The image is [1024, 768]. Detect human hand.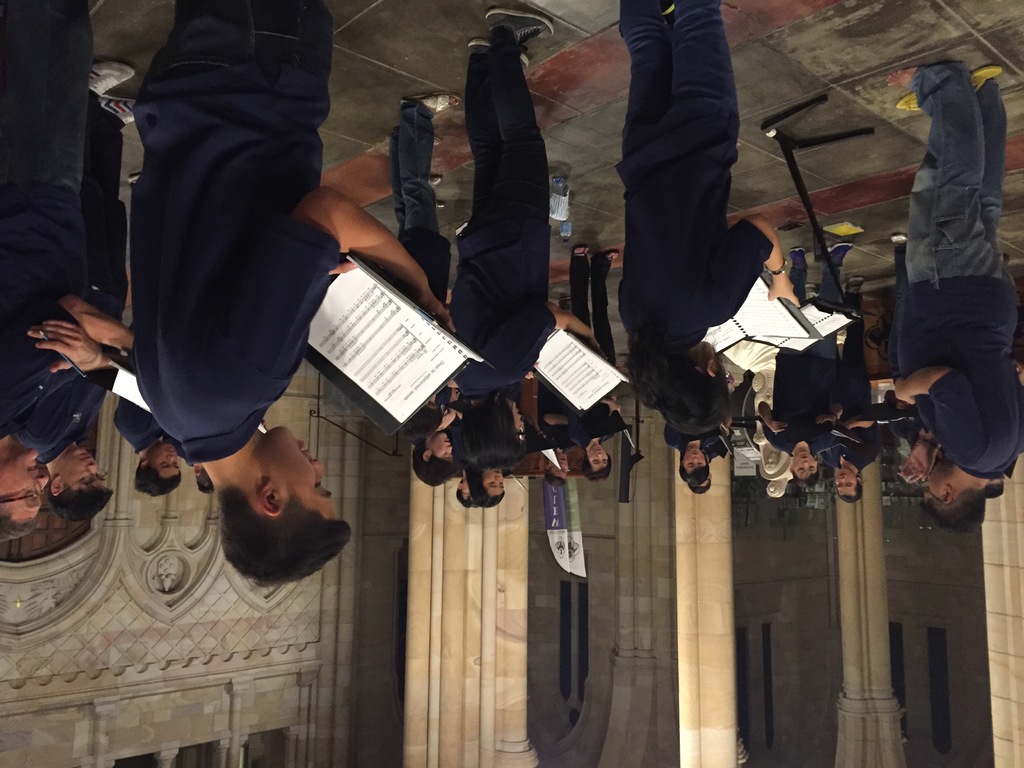
Detection: region(765, 282, 796, 308).
